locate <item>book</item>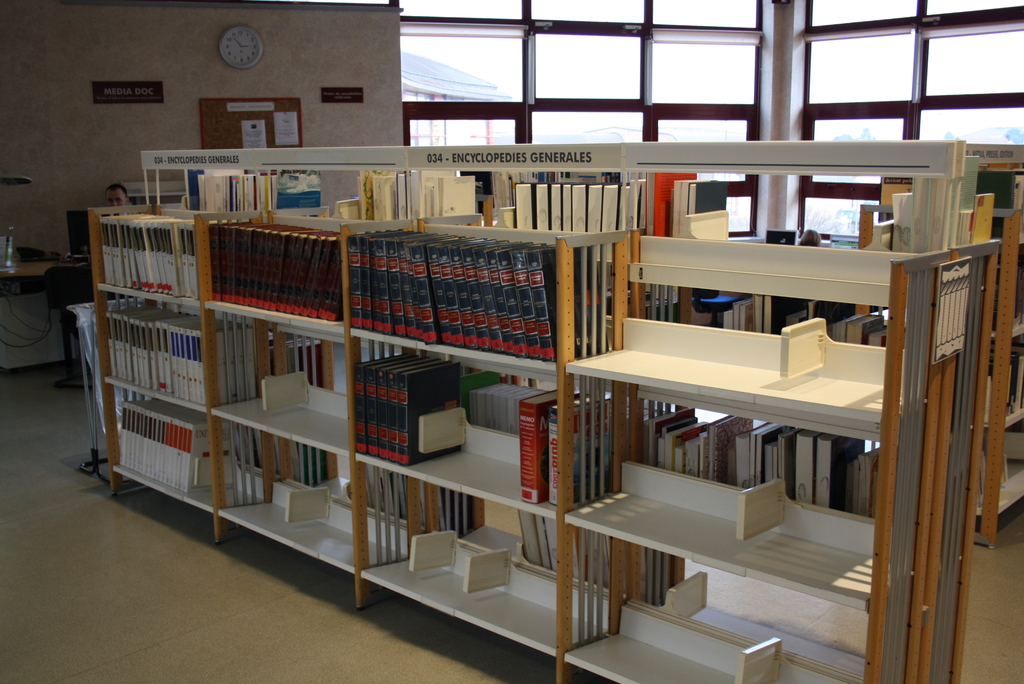
[left=521, top=386, right=575, bottom=507]
